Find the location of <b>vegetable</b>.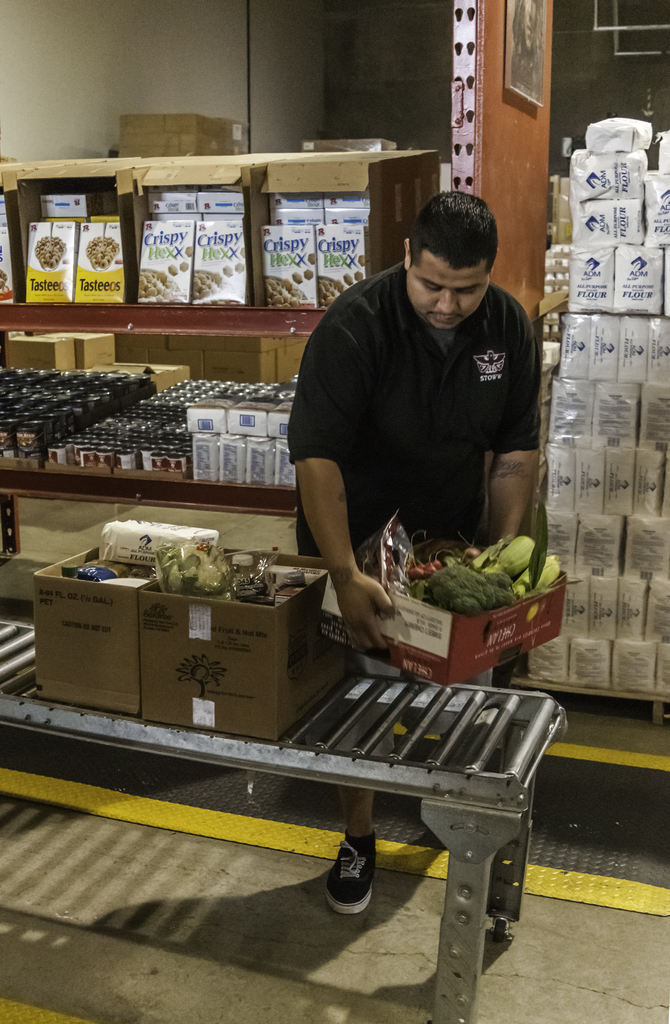
Location: [x1=468, y1=544, x2=478, y2=563].
